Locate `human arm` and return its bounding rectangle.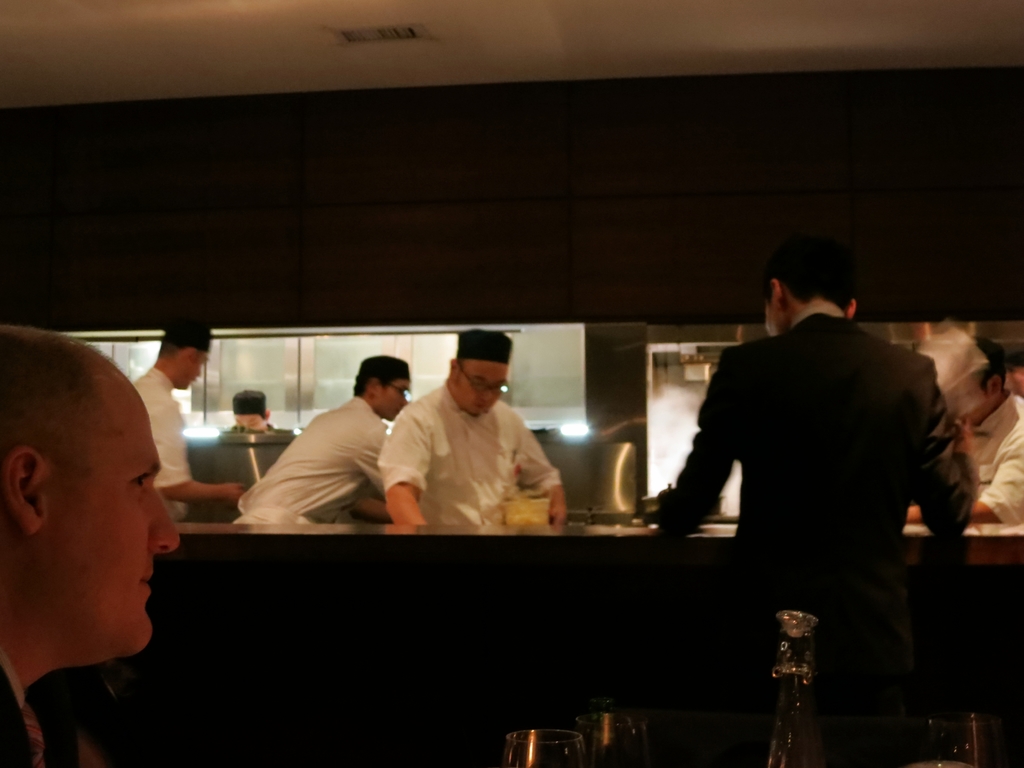
{"left": 349, "top": 487, "right": 392, "bottom": 519}.
